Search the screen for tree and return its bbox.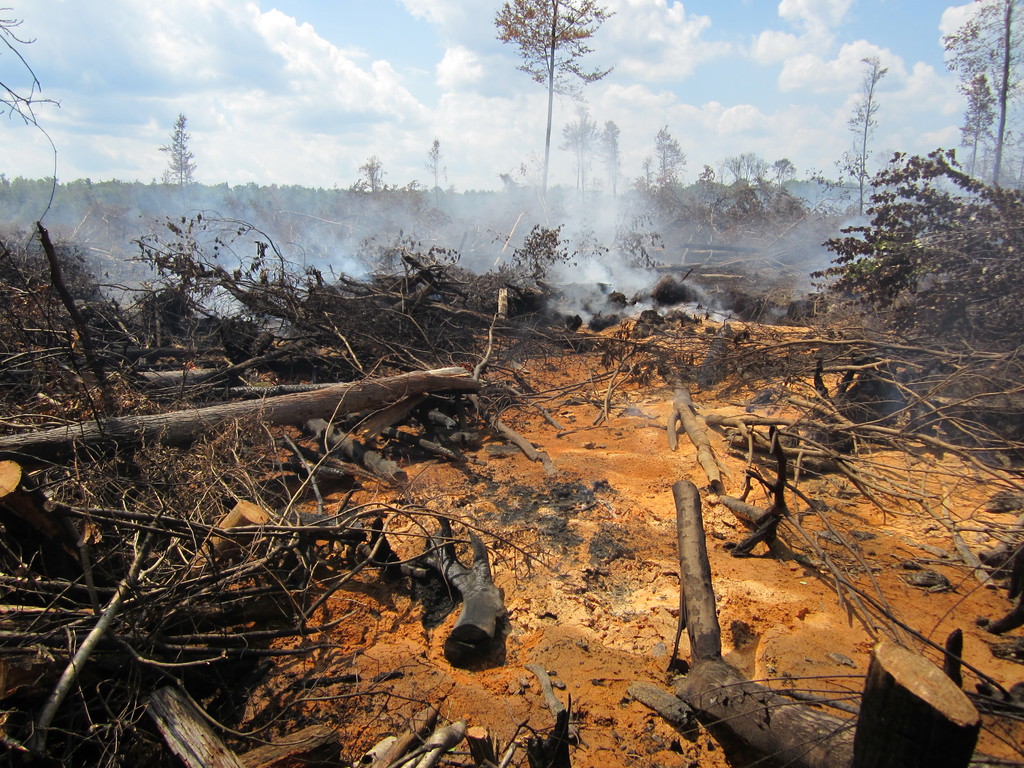
Found: <box>486,0,618,208</box>.
